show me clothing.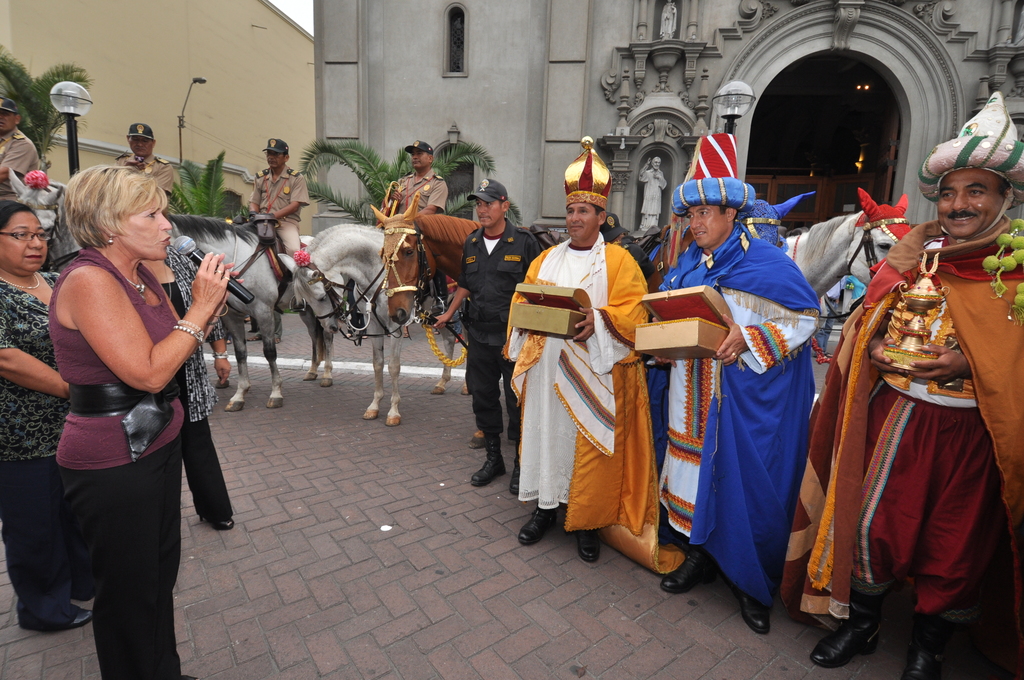
clothing is here: {"x1": 0, "y1": 126, "x2": 38, "y2": 204}.
